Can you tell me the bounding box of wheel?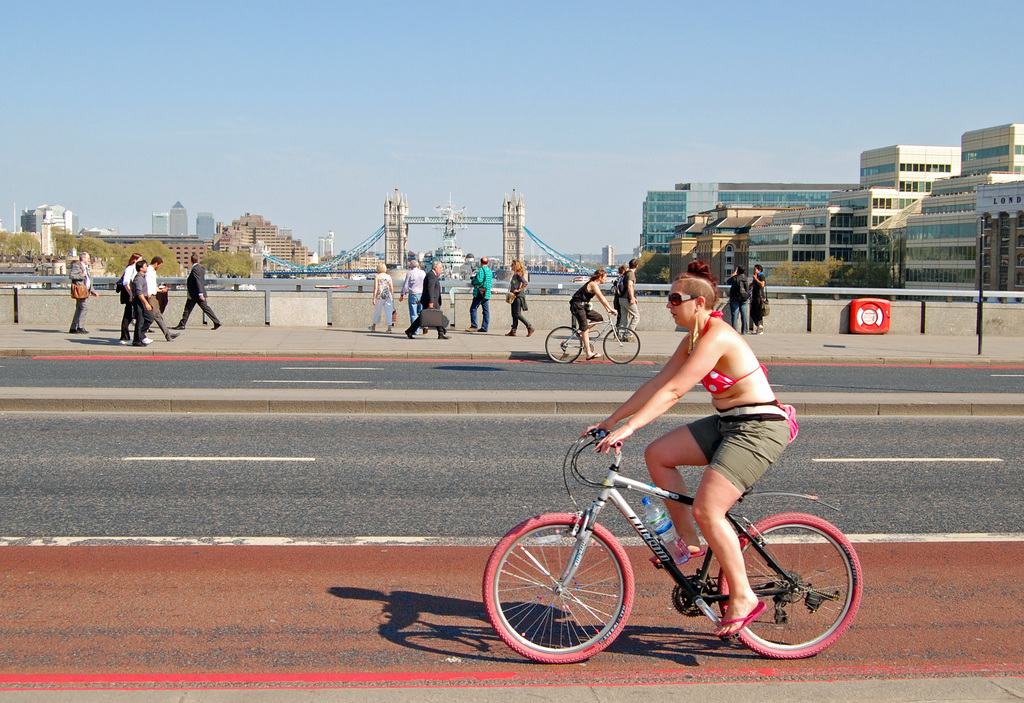
<region>484, 504, 639, 665</region>.
